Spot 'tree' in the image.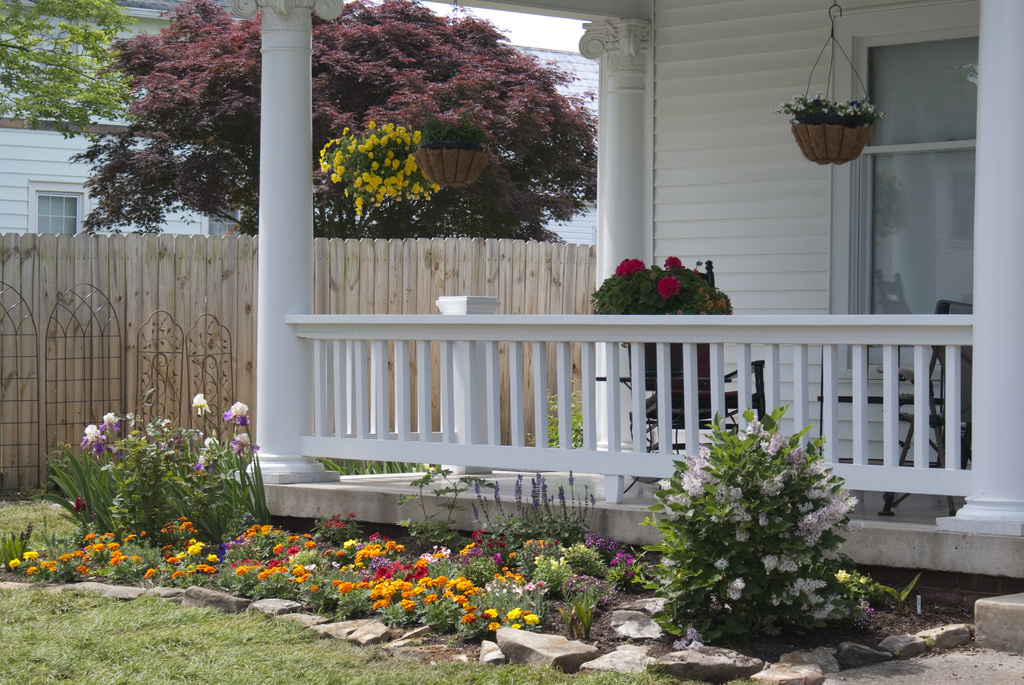
'tree' found at x1=0, y1=0, x2=140, y2=143.
